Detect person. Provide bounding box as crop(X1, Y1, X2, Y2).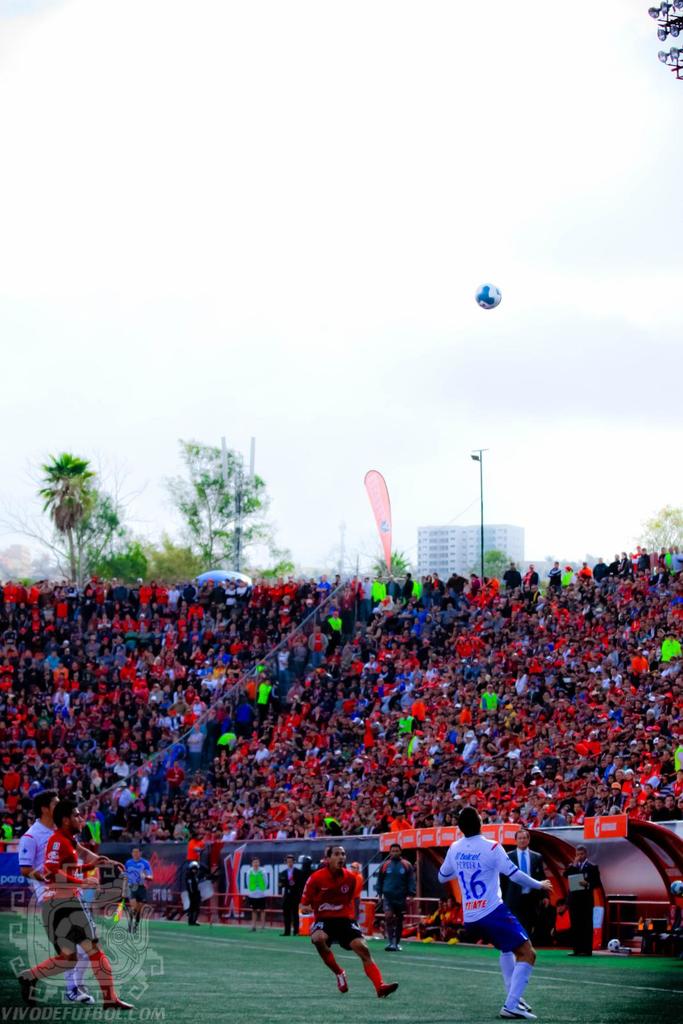
crop(243, 853, 269, 932).
